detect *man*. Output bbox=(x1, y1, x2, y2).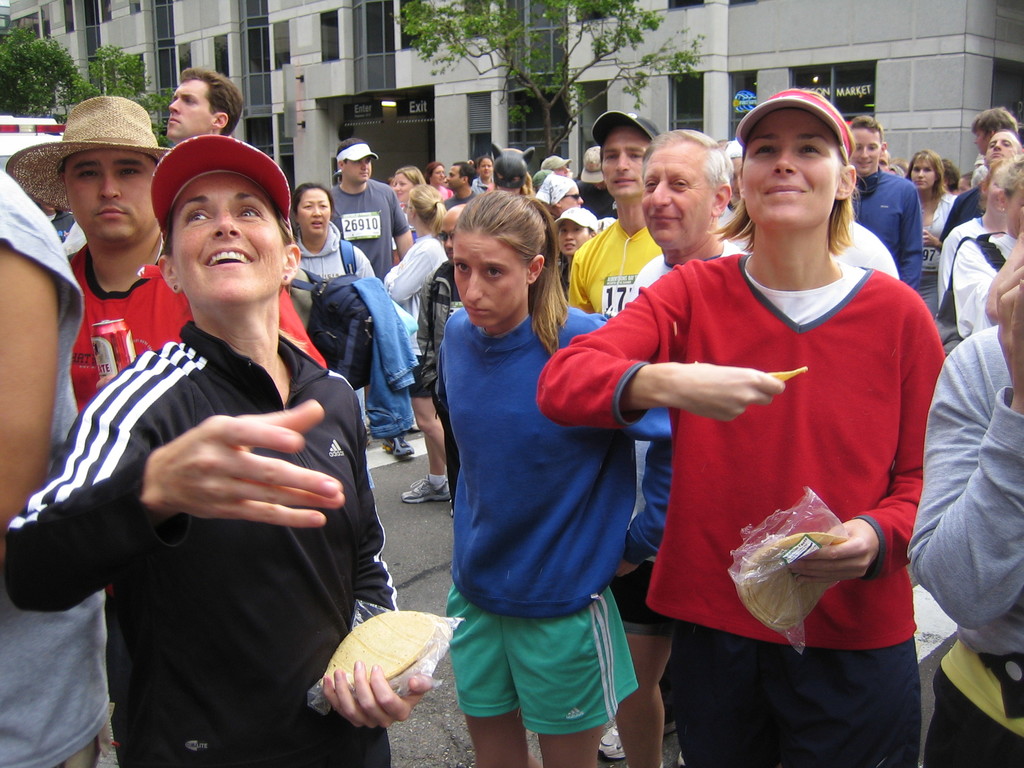
bbox=(0, 166, 106, 767).
